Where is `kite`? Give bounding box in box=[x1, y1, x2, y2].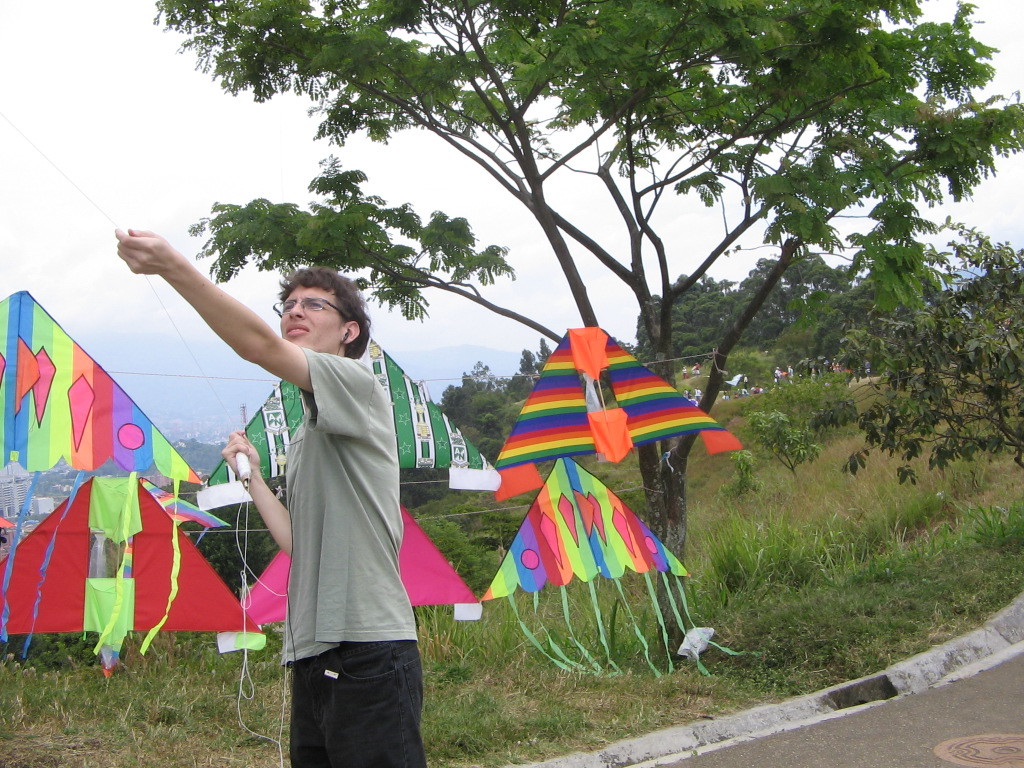
box=[0, 473, 270, 698].
